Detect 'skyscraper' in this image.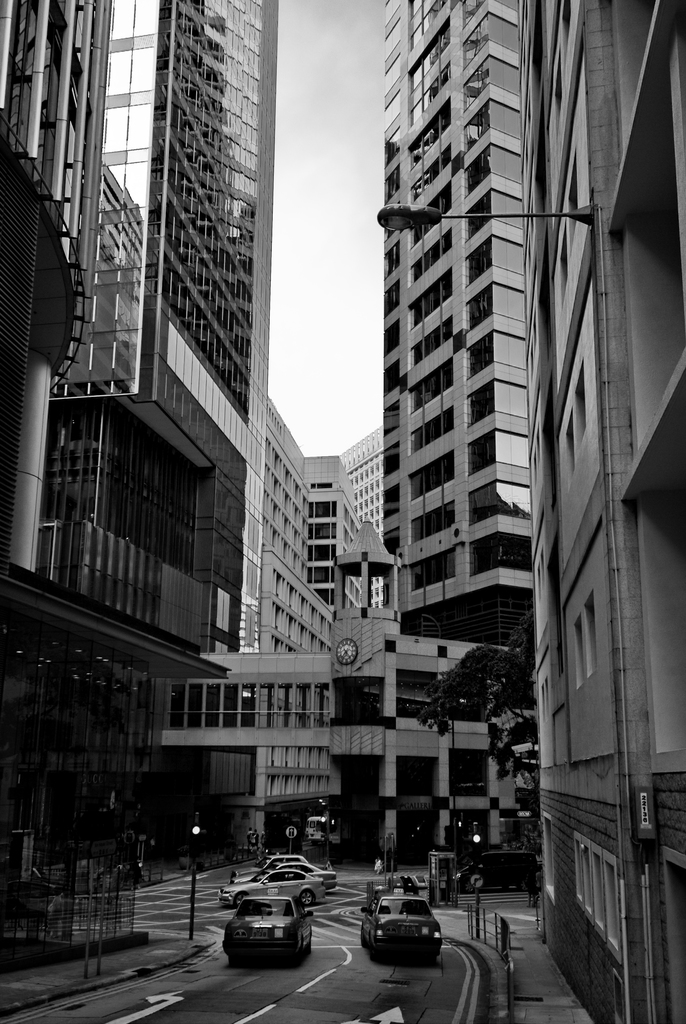
Detection: {"left": 0, "top": 0, "right": 281, "bottom": 652}.
